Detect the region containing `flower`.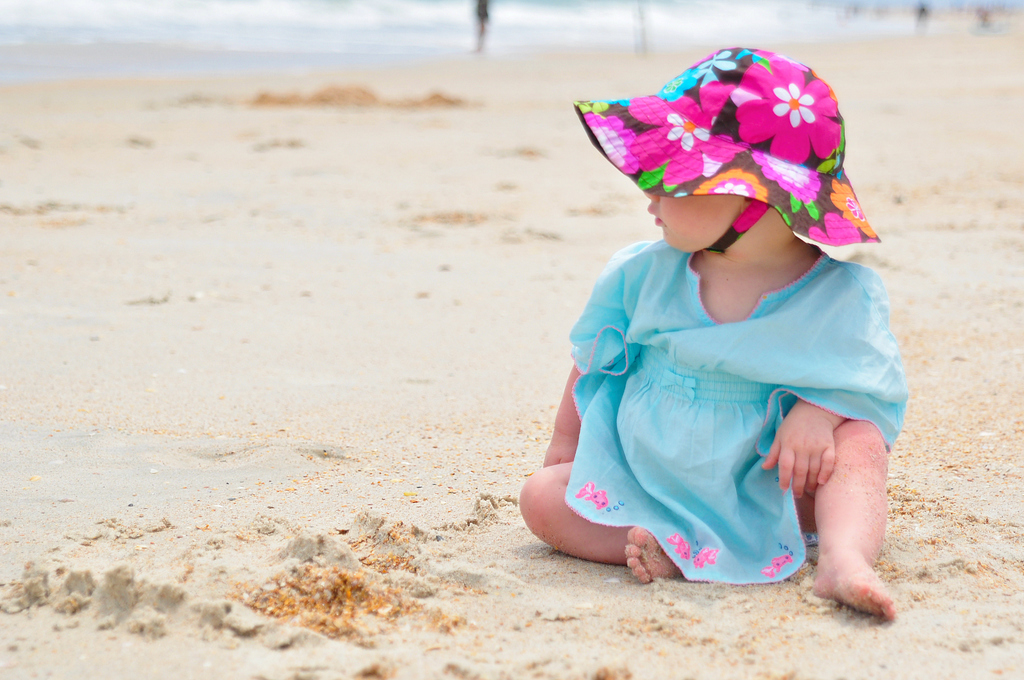
box=[627, 91, 737, 189].
